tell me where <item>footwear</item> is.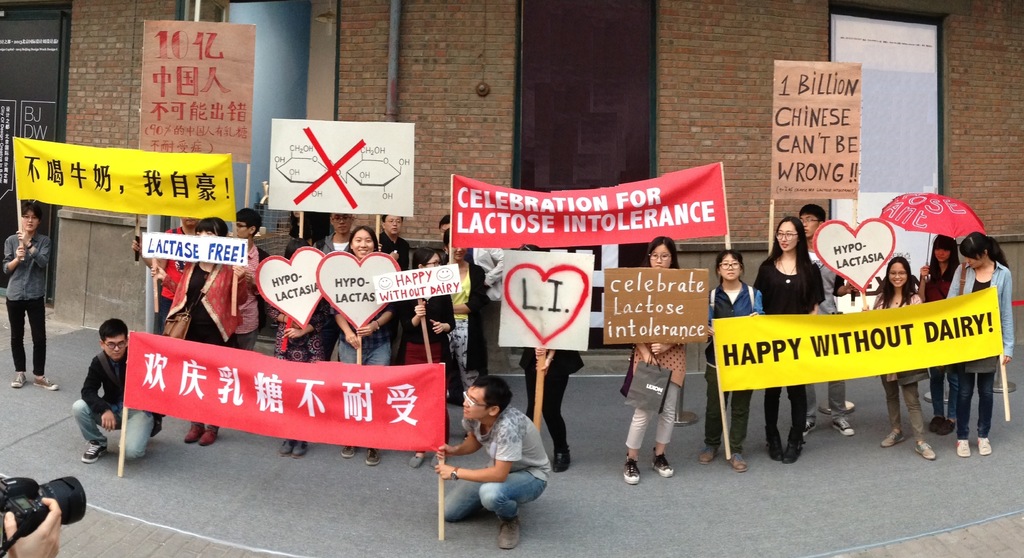
<item>footwear</item> is at x1=979 y1=435 x2=991 y2=453.
